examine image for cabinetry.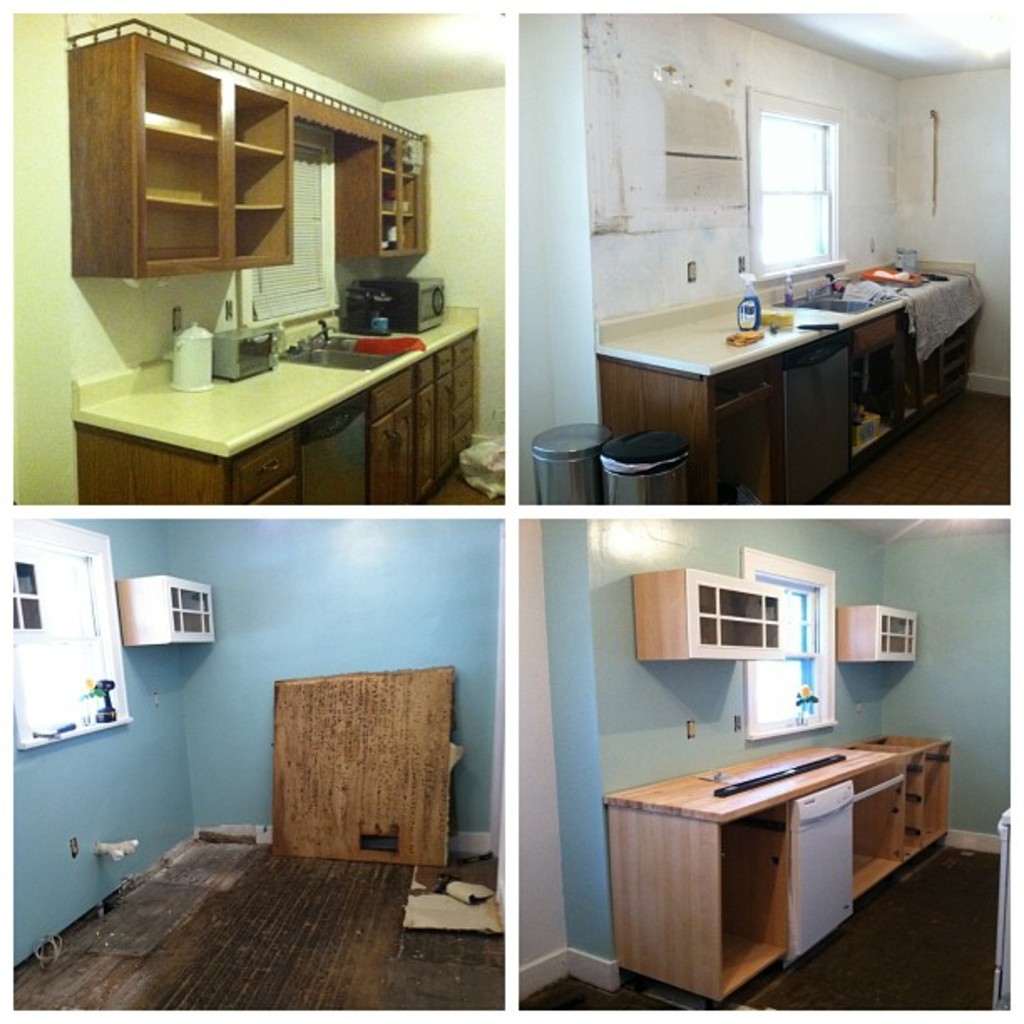
Examination result: {"left": 597, "top": 256, "right": 992, "bottom": 510}.
